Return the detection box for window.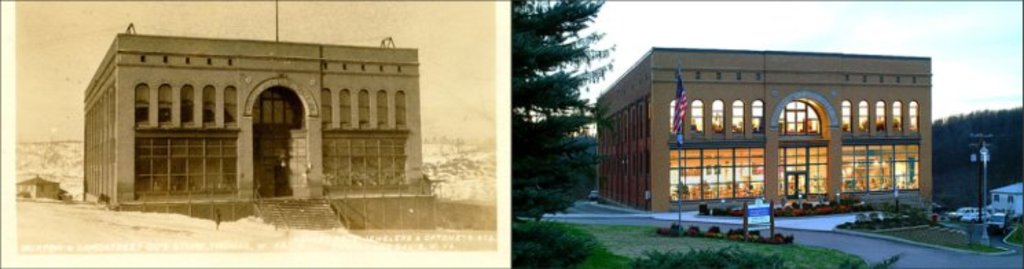
{"left": 778, "top": 96, "right": 825, "bottom": 133}.
